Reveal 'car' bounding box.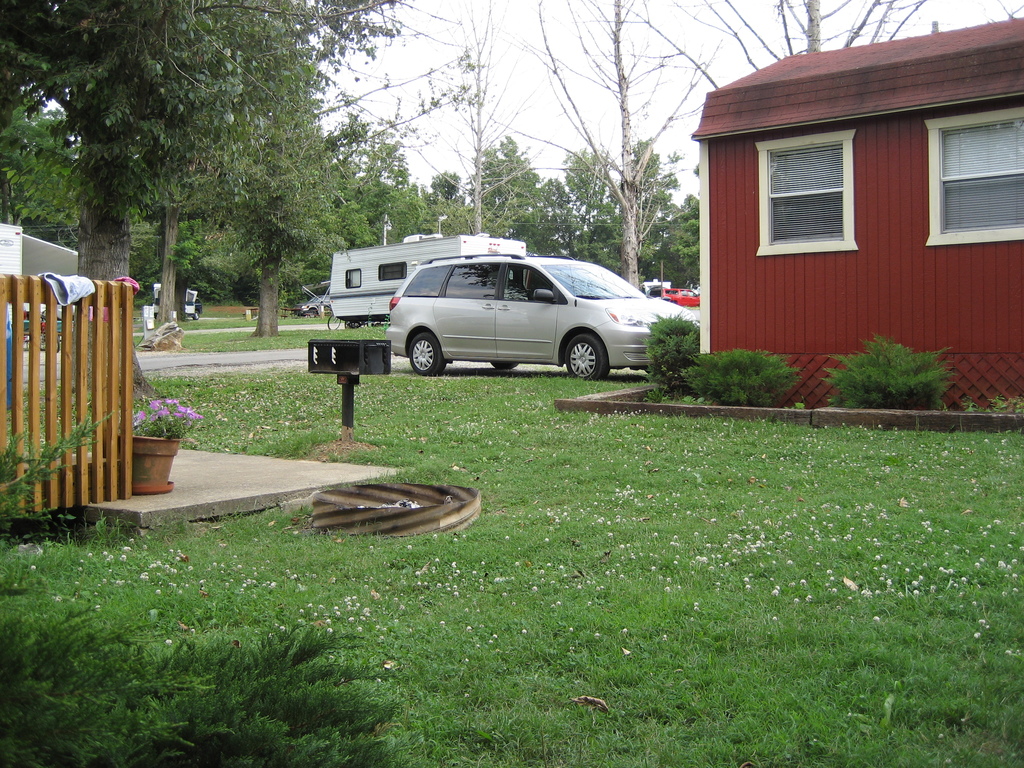
Revealed: [291,296,332,318].
